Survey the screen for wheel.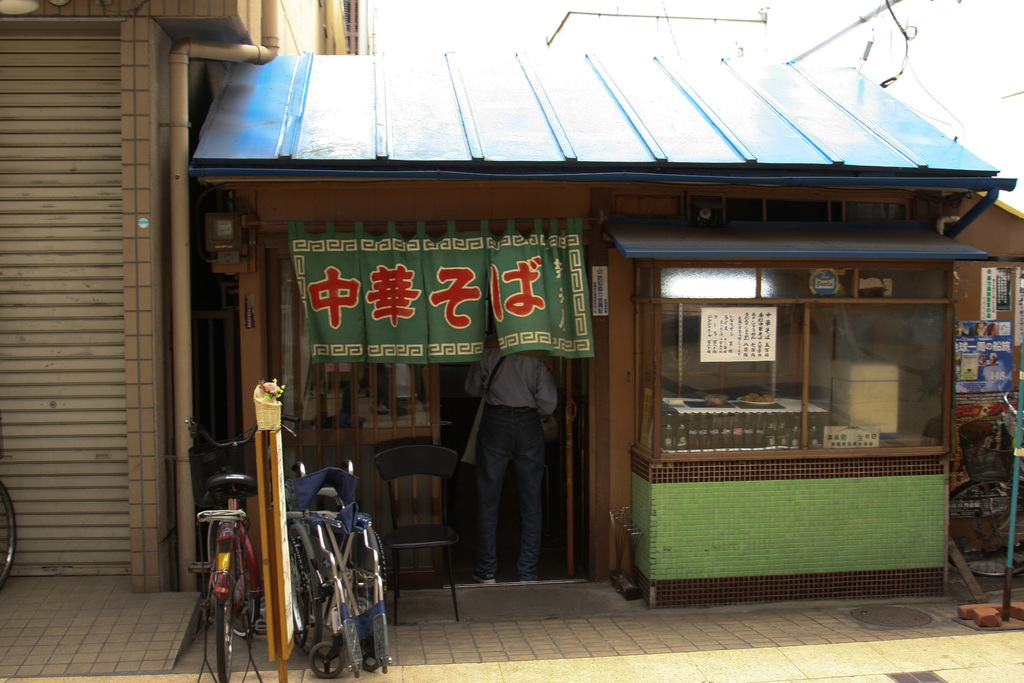
Survey found: l=286, t=525, r=308, b=650.
